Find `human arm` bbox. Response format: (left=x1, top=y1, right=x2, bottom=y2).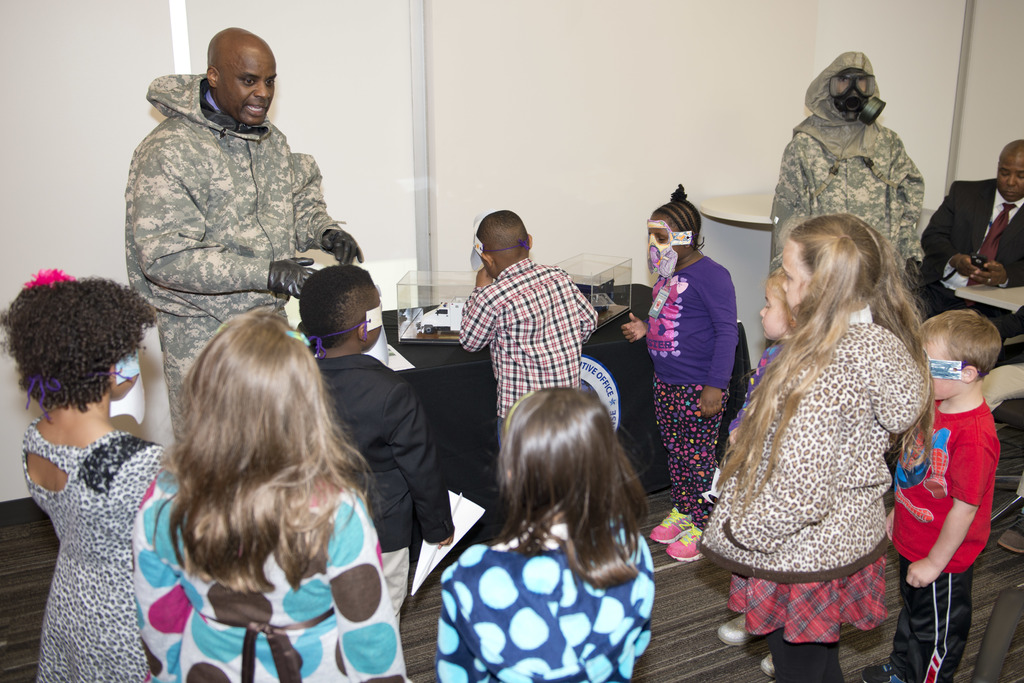
(left=435, top=576, right=490, bottom=682).
